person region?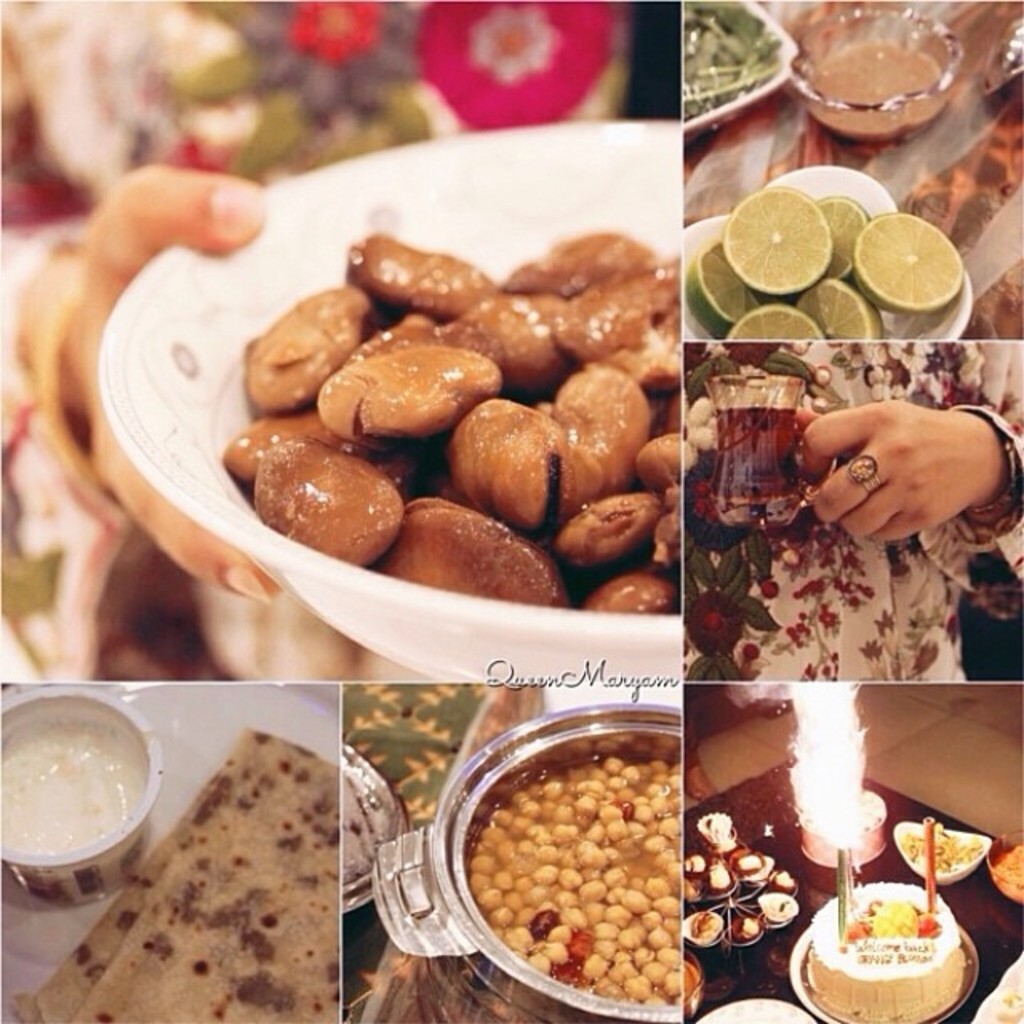
675,338,1022,680
